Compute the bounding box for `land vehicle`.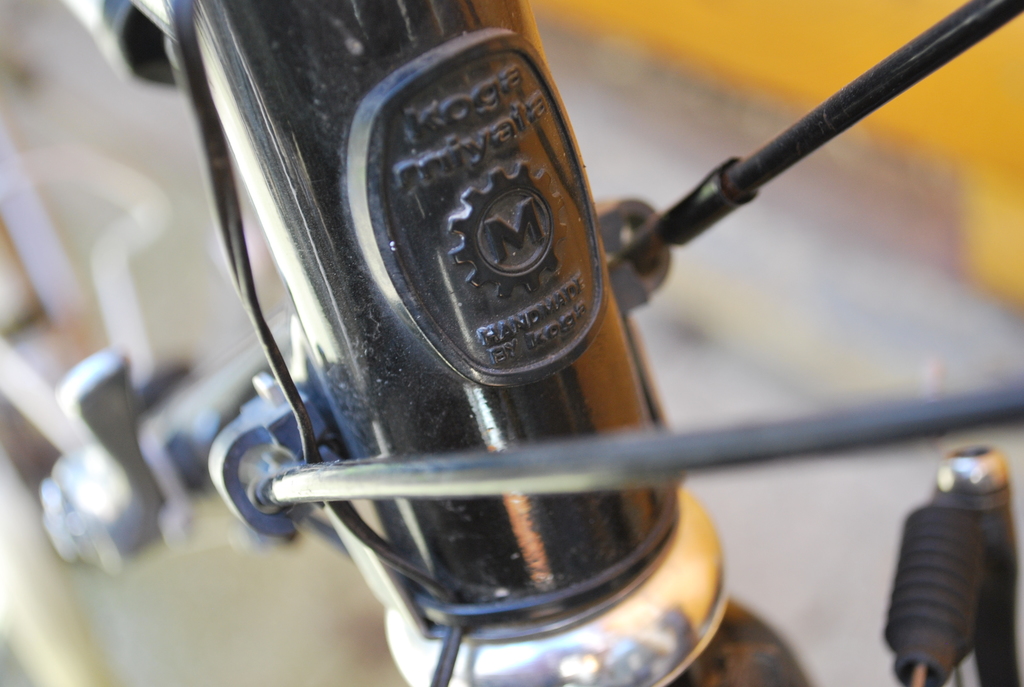
[x1=0, y1=0, x2=1023, y2=686].
